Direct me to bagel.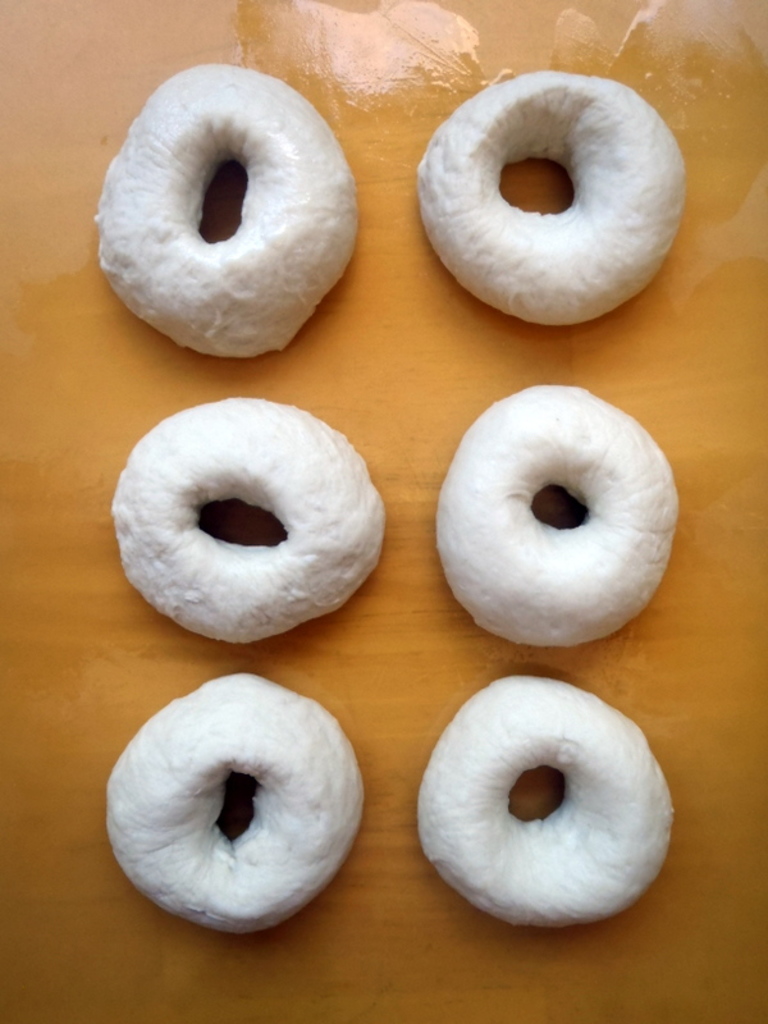
Direction: rect(108, 677, 366, 938).
